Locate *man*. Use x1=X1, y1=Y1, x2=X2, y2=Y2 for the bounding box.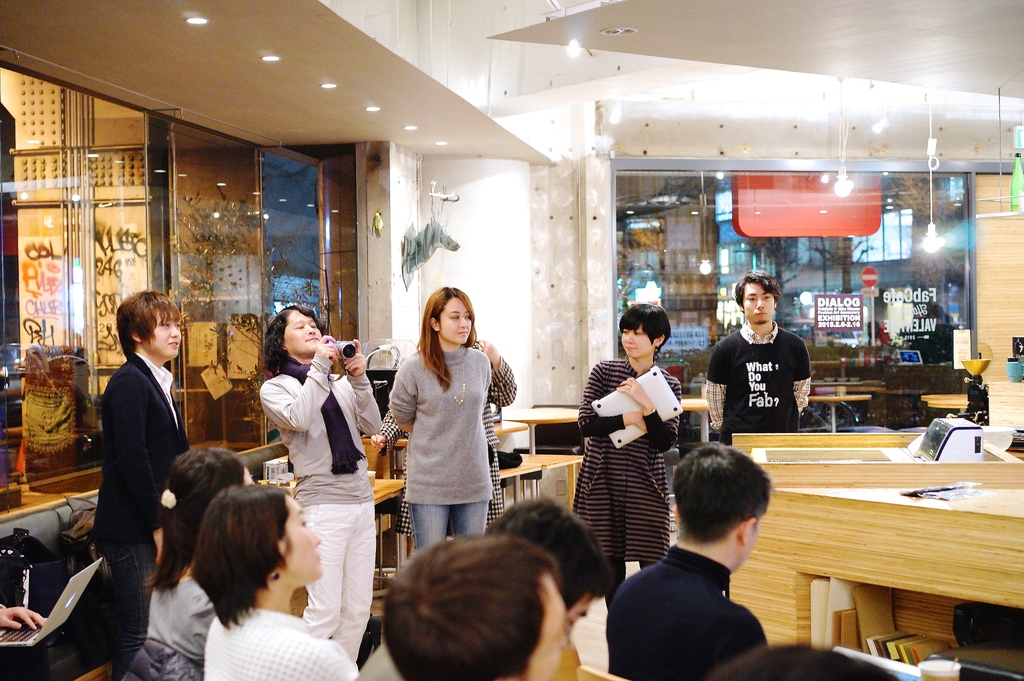
x1=703, y1=273, x2=813, y2=443.
